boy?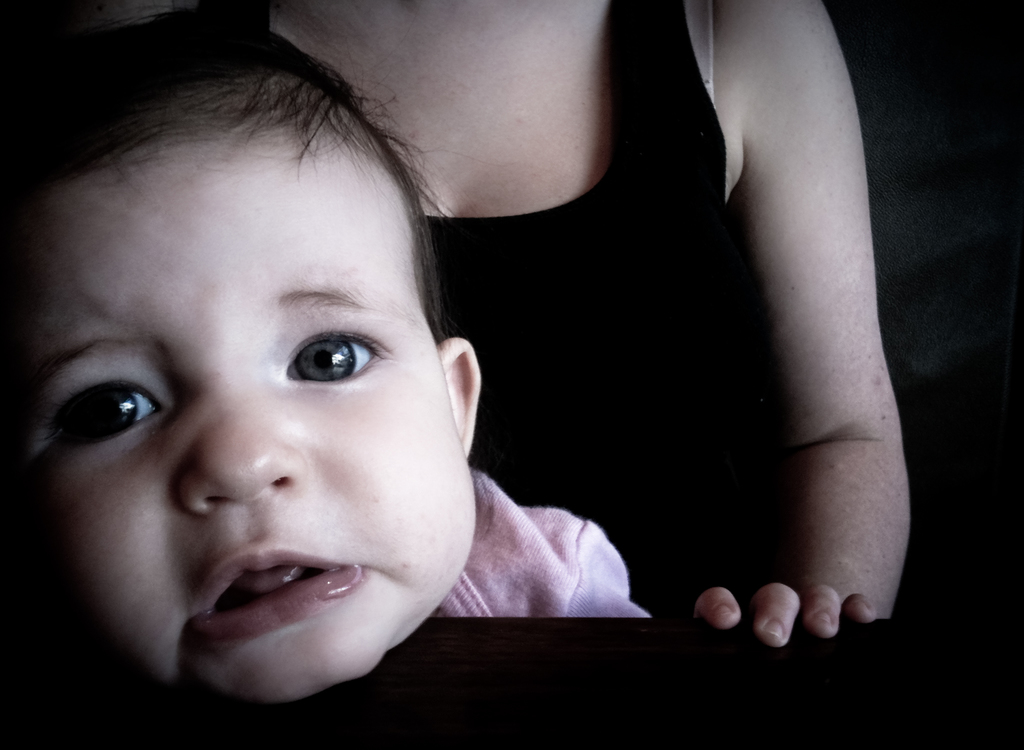
[left=19, top=36, right=685, bottom=710]
